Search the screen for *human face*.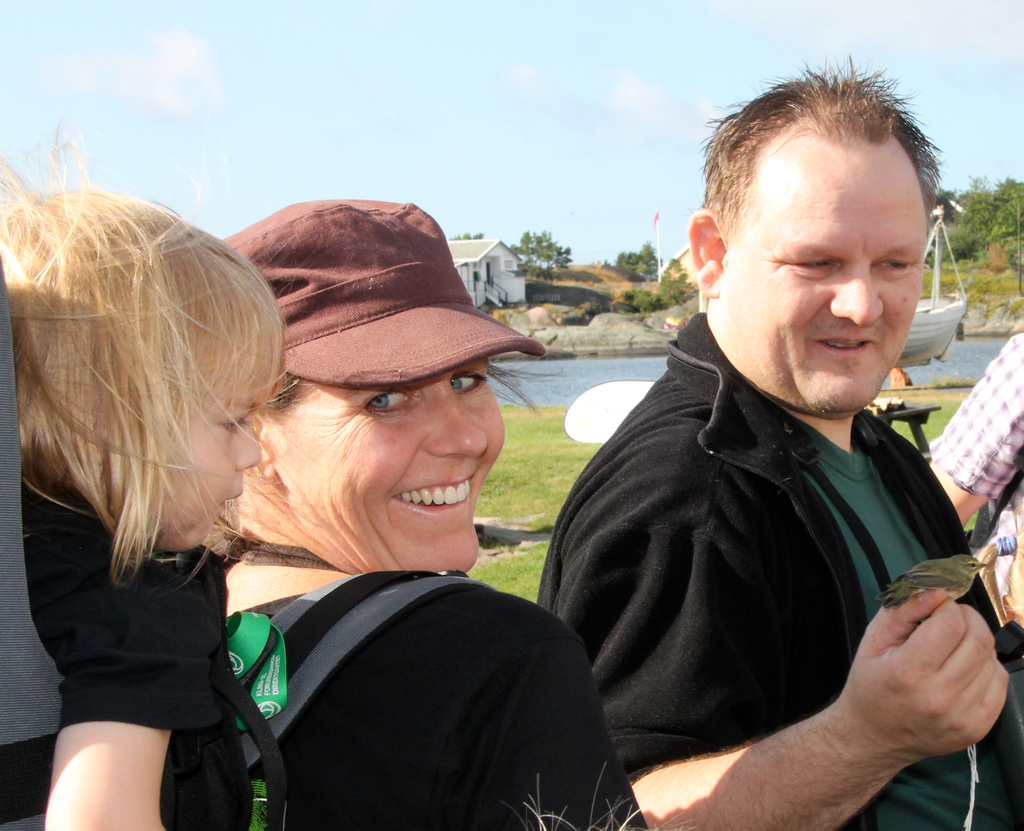
Found at [x1=727, y1=138, x2=924, y2=411].
